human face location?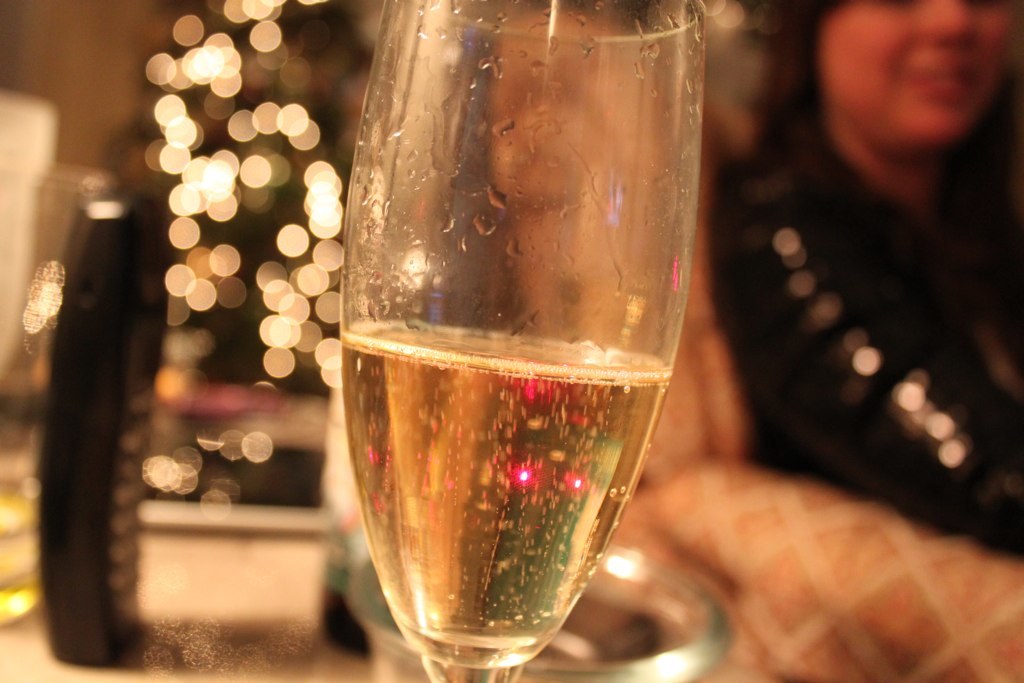
l=817, t=0, r=1016, b=149
